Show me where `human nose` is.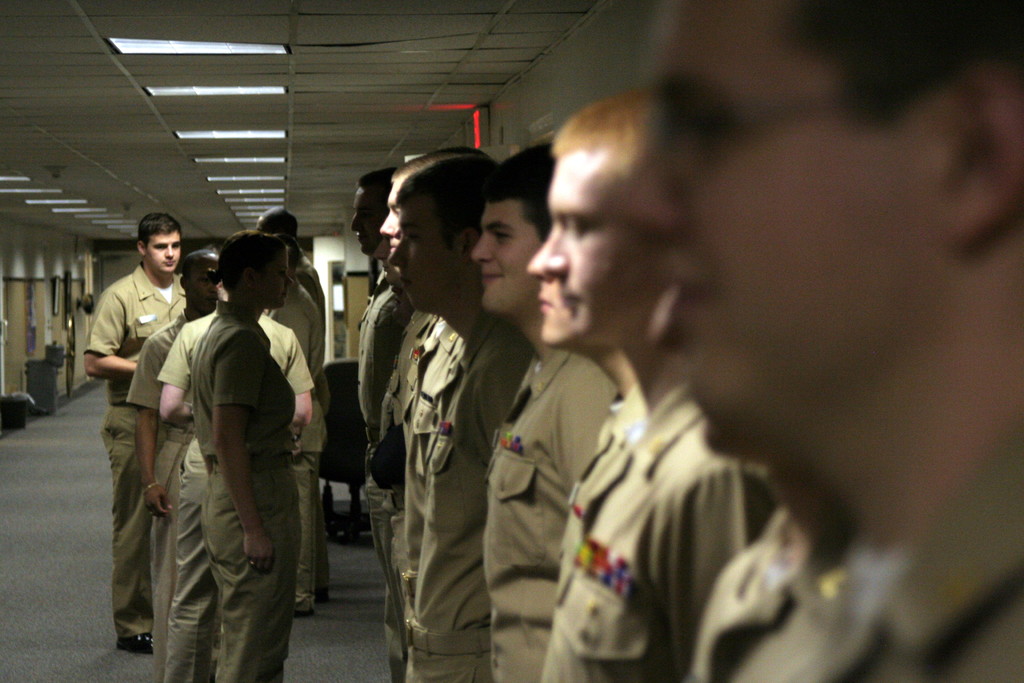
`human nose` is at (286,272,294,284).
